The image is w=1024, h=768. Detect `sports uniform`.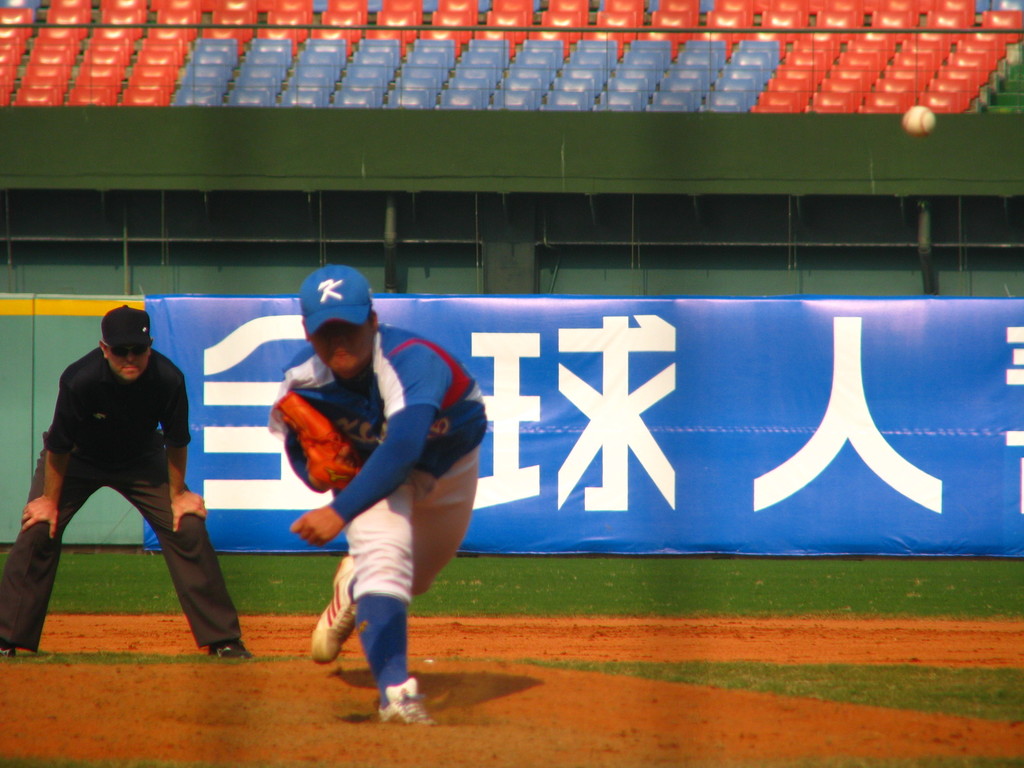
Detection: bbox=(1, 336, 244, 661).
